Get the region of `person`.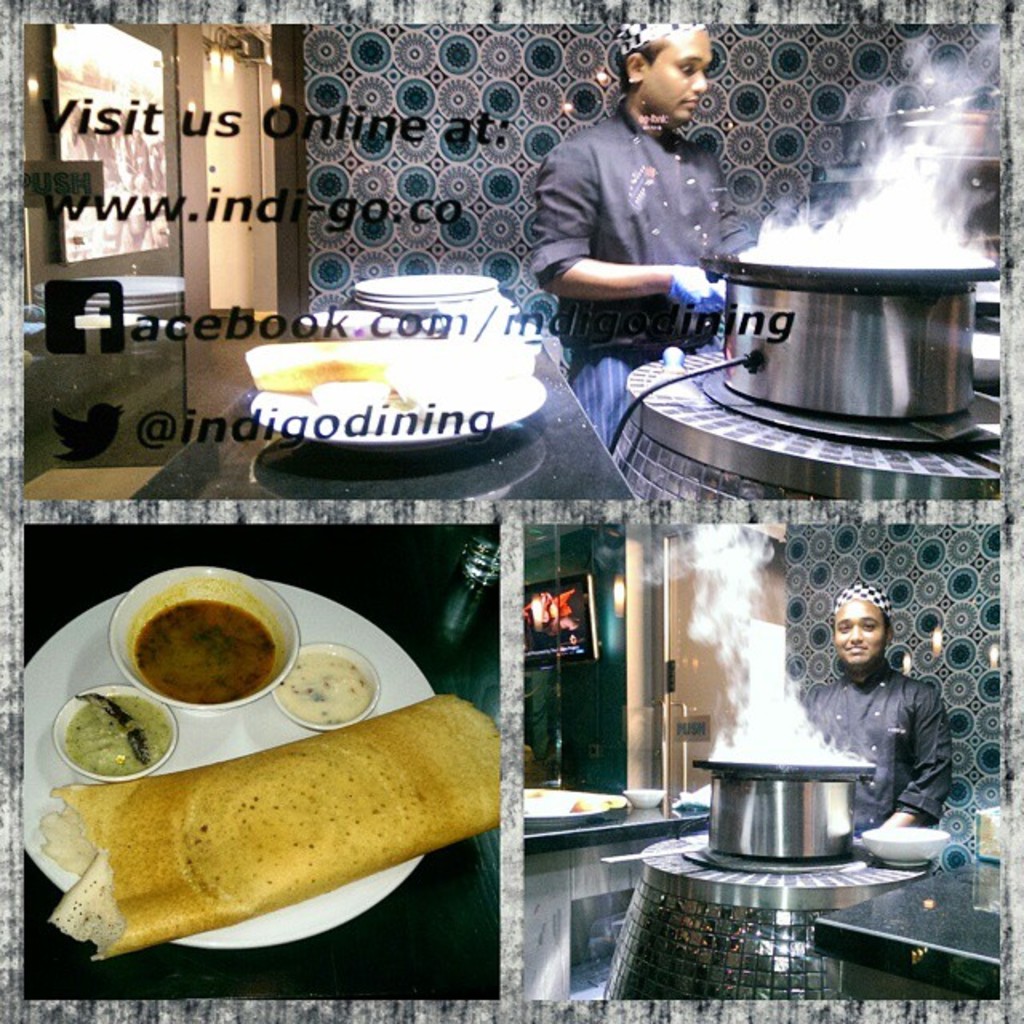
bbox=(794, 579, 973, 846).
